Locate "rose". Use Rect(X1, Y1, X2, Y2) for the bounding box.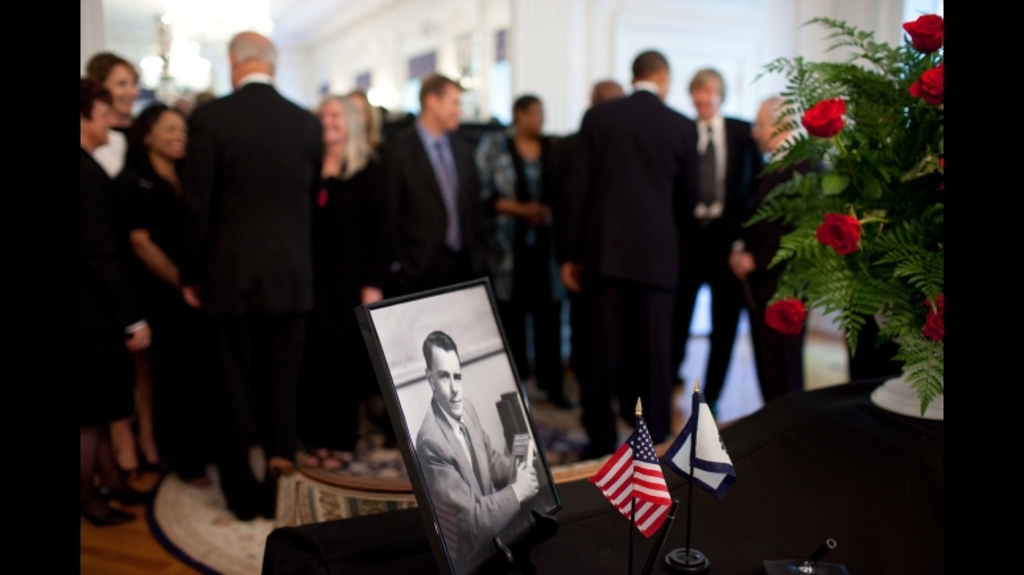
Rect(918, 297, 945, 340).
